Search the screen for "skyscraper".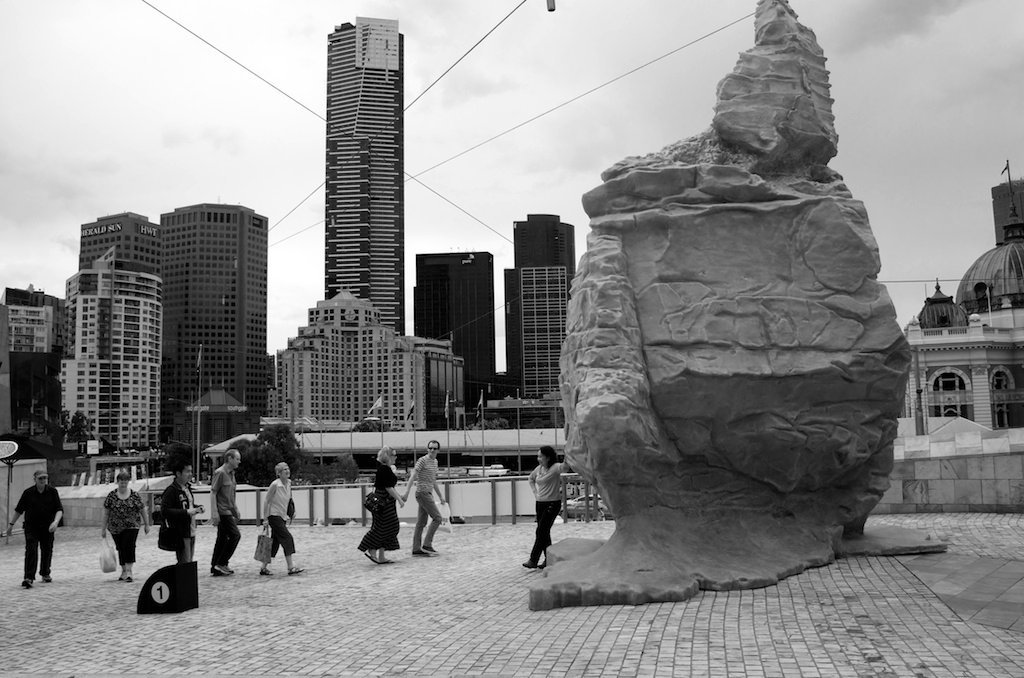
Found at 505 206 581 388.
